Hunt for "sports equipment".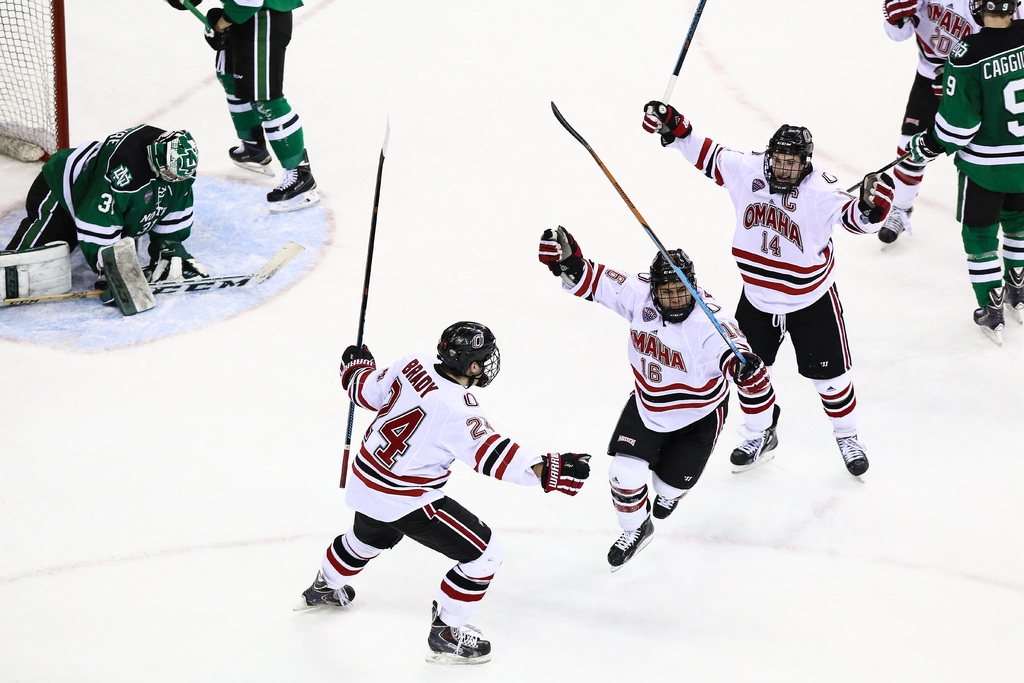
Hunted down at <bbox>653, 494, 680, 519</bbox>.
